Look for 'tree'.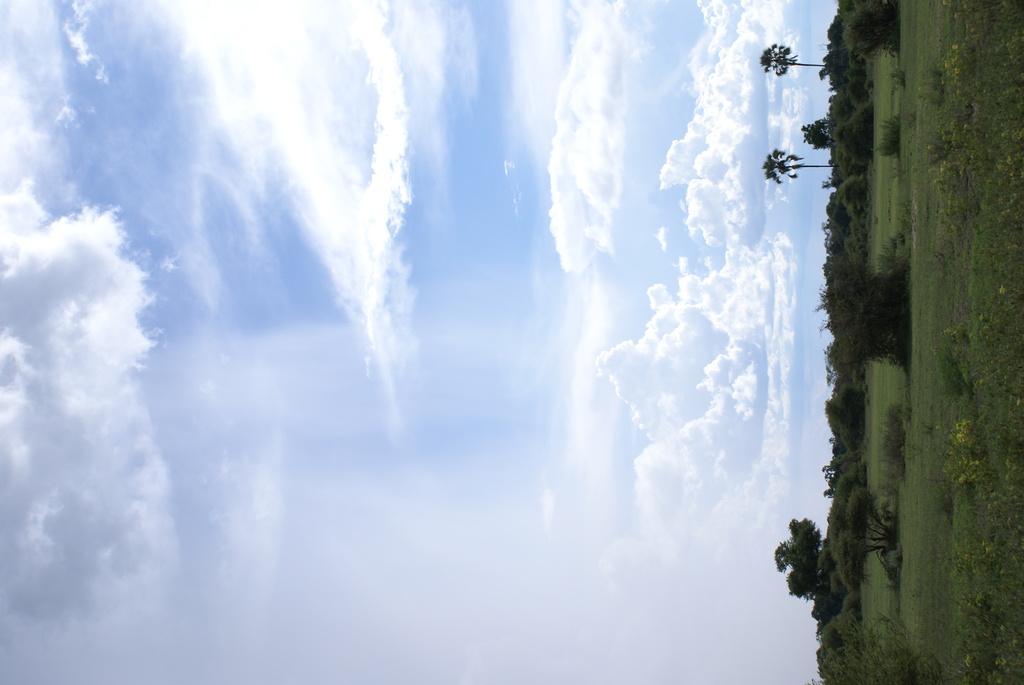
Found: bbox=[755, 40, 826, 80].
